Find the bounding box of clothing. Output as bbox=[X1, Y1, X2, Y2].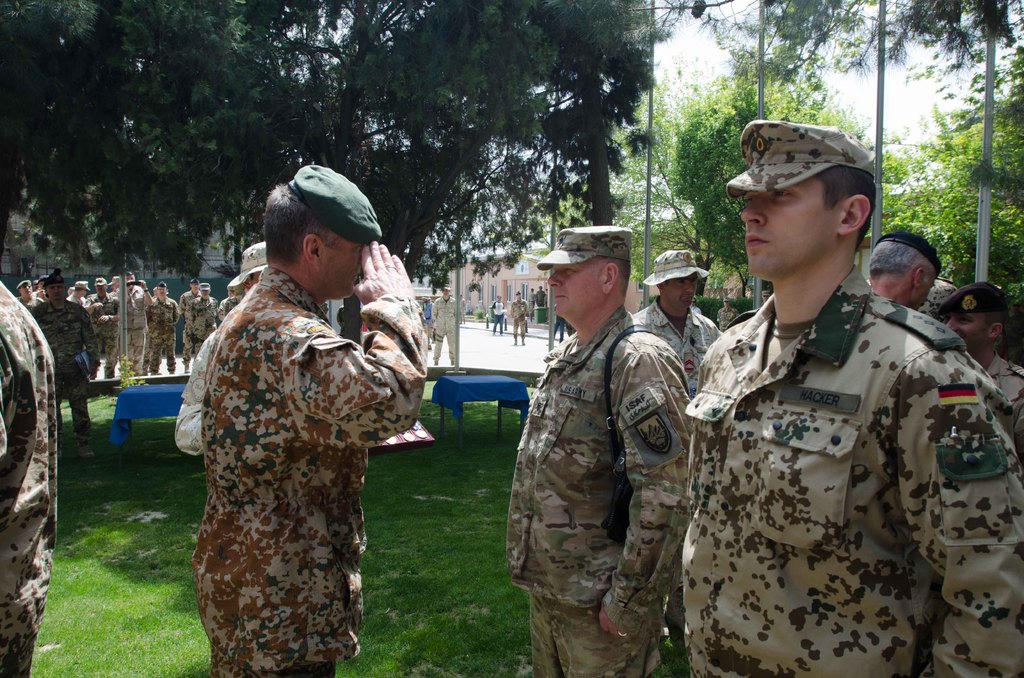
bbox=[460, 299, 465, 323].
